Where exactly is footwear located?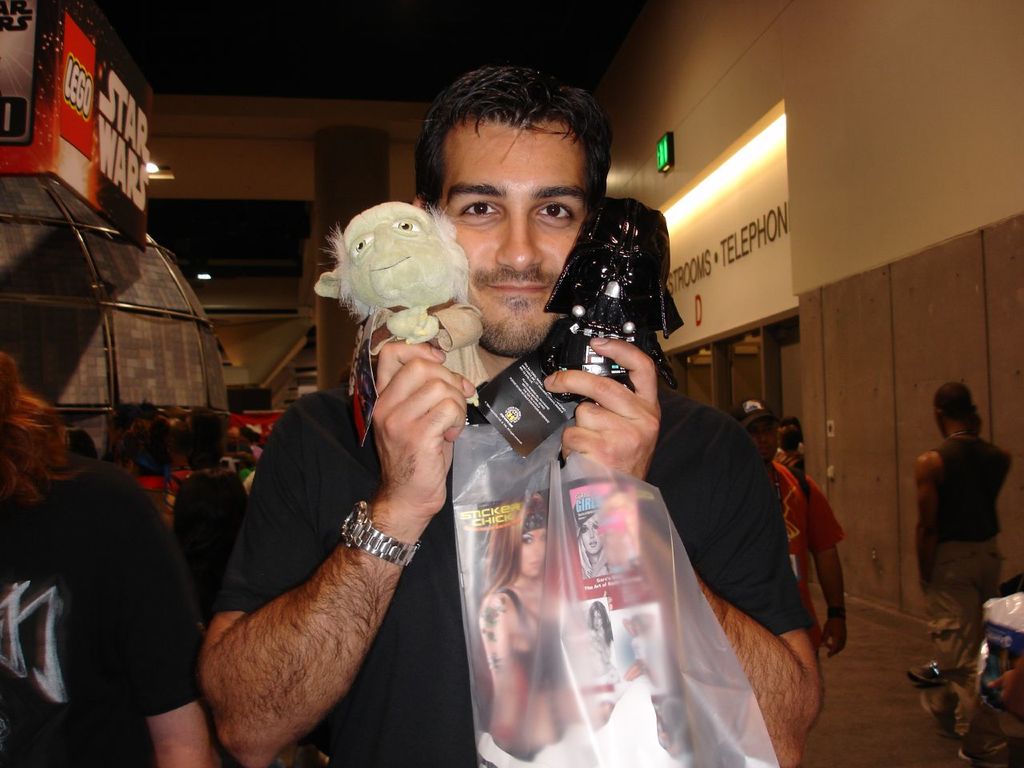
Its bounding box is pyautogui.locateOnScreen(904, 658, 948, 692).
